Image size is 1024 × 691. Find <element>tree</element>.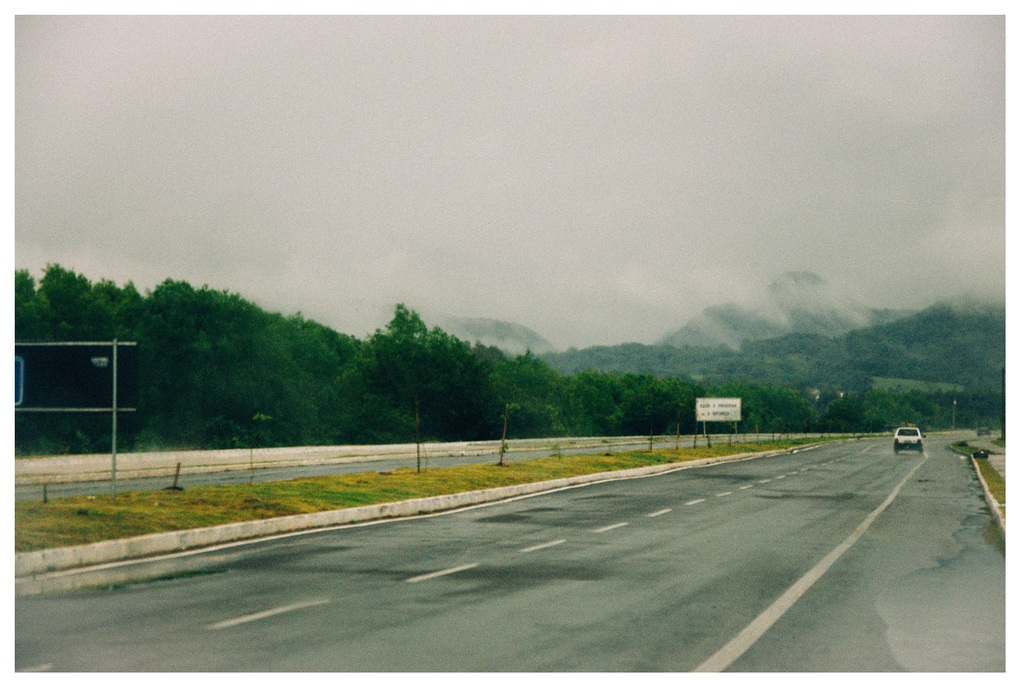
pyautogui.locateOnScreen(11, 272, 47, 337).
